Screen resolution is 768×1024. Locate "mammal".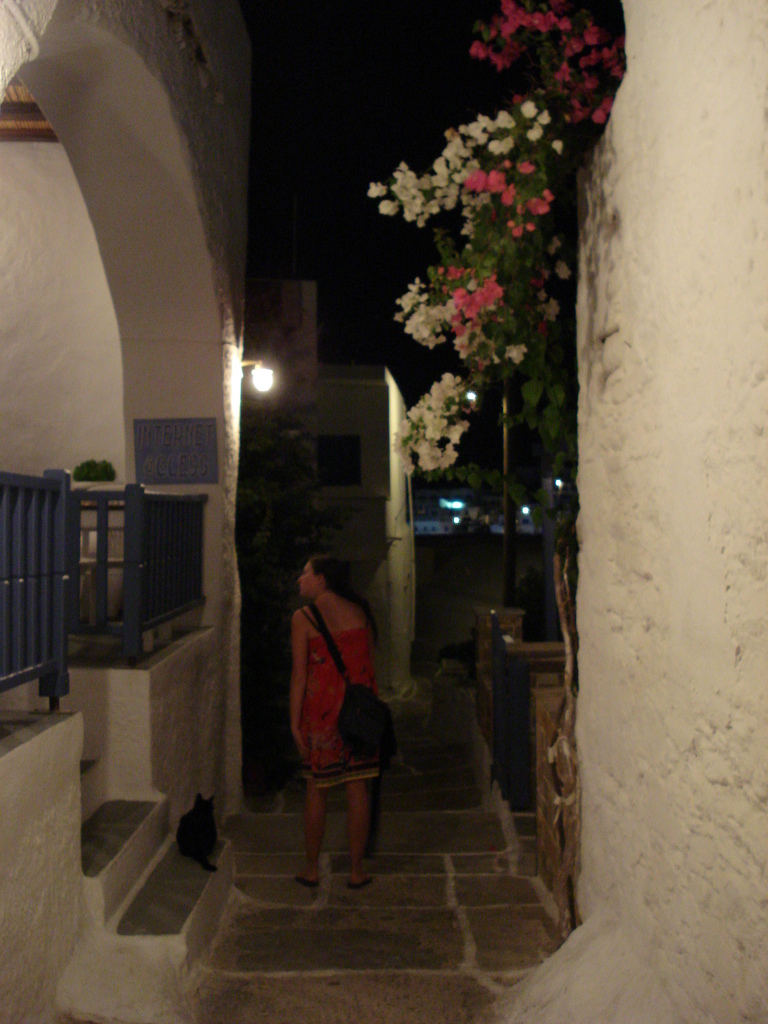
box(265, 543, 390, 868).
